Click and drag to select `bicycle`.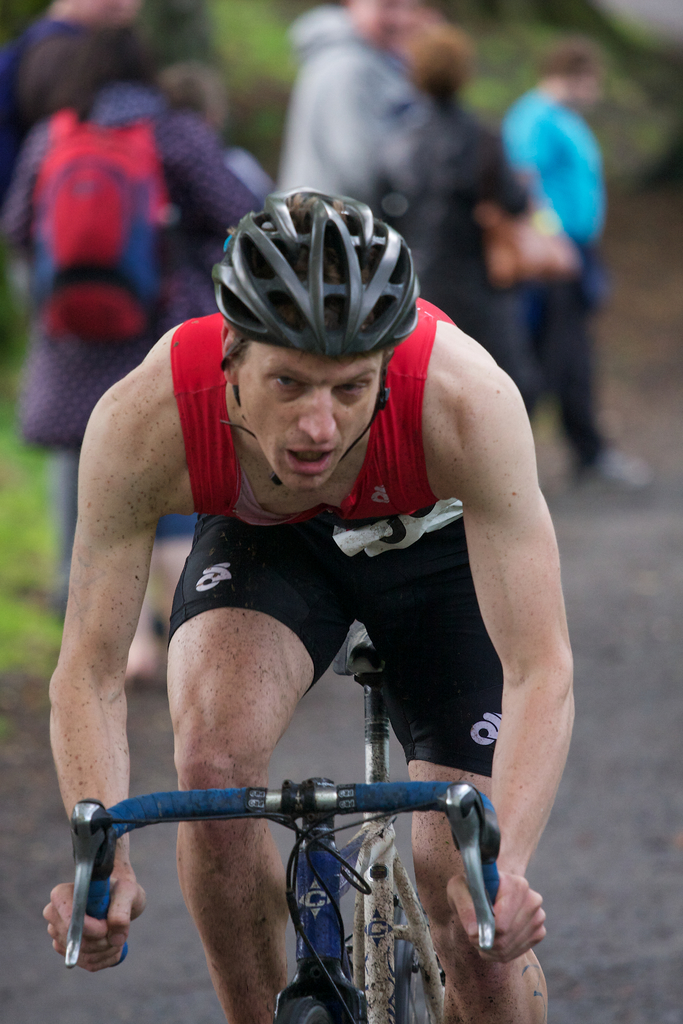
Selection: <bbox>60, 719, 538, 1009</bbox>.
